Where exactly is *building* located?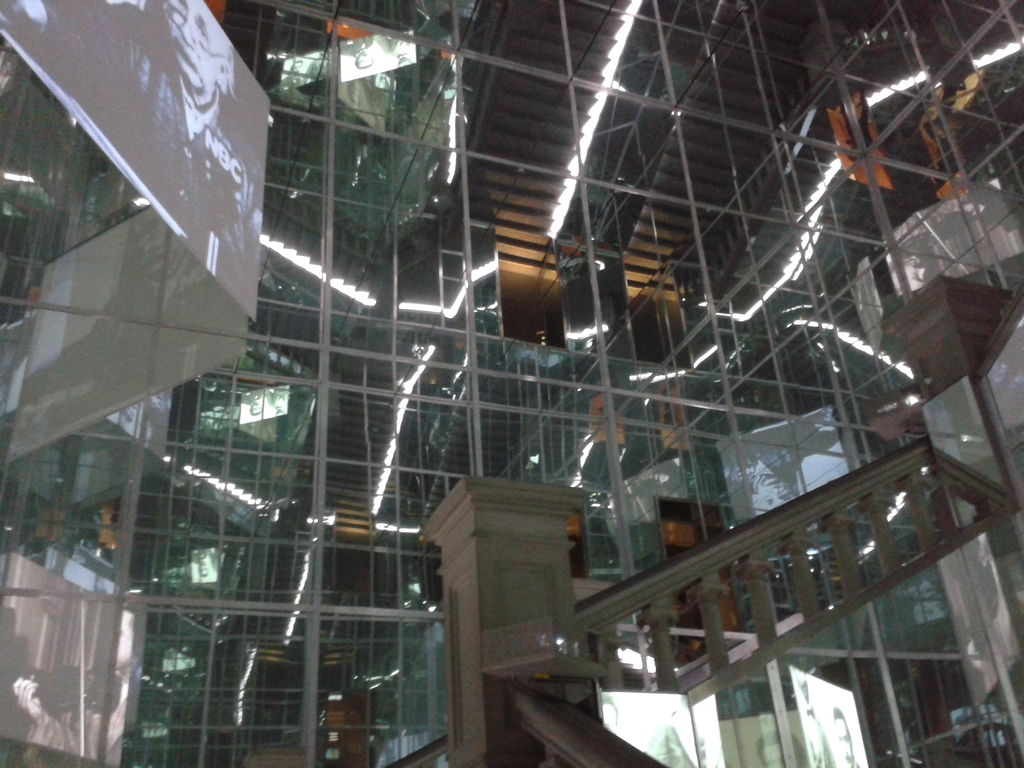
Its bounding box is region(0, 0, 1023, 767).
